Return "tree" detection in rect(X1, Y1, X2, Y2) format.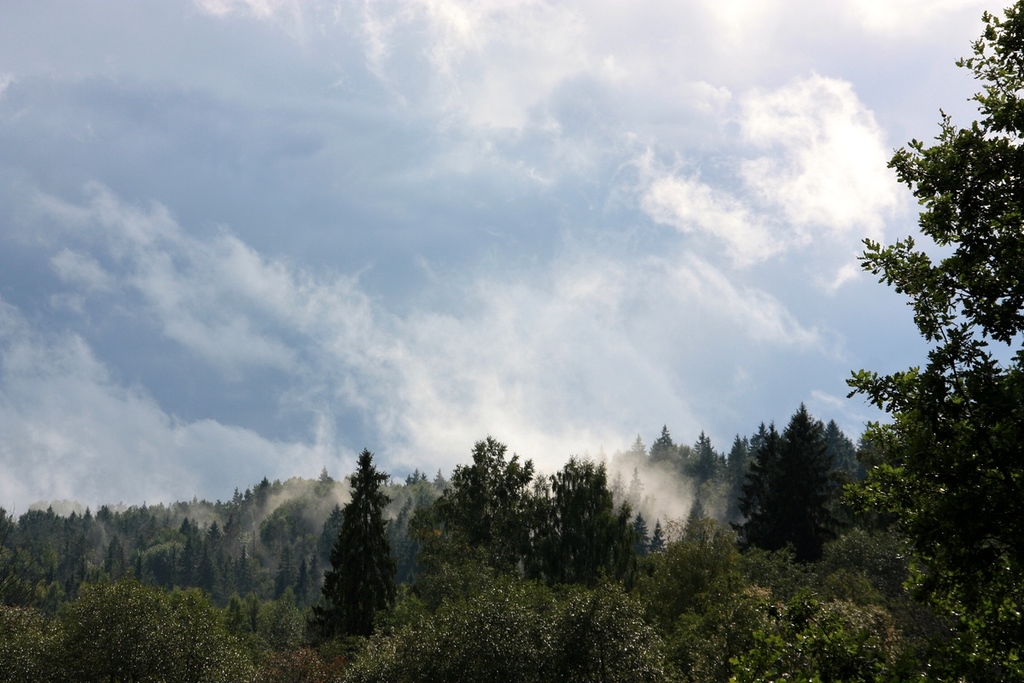
rect(835, 0, 1023, 682).
